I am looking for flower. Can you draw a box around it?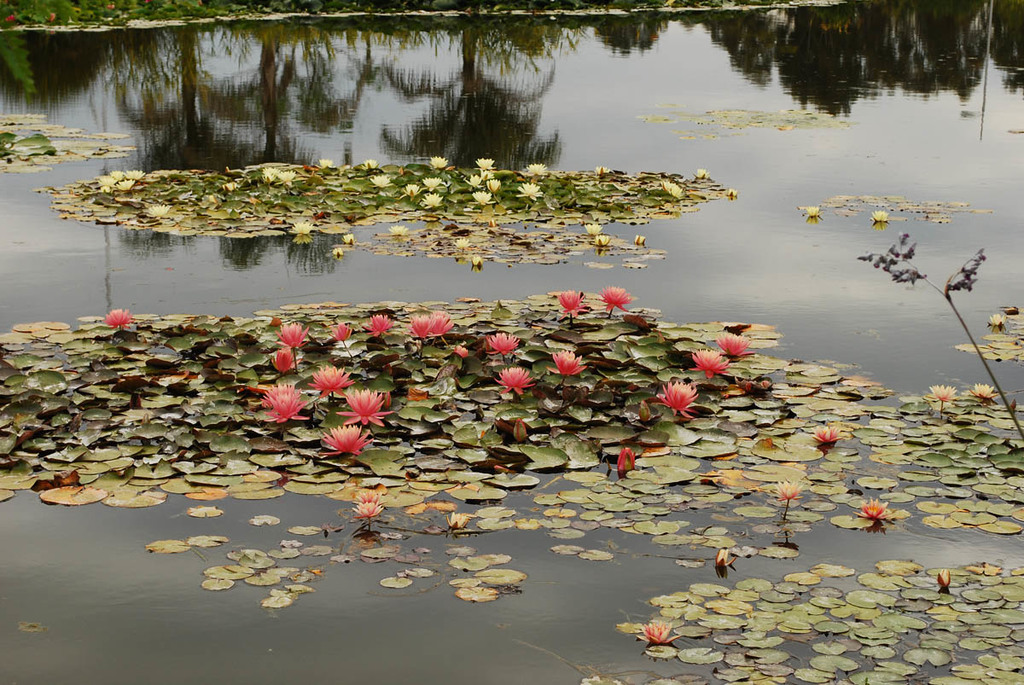
Sure, the bounding box is pyautogui.locateOnScreen(340, 387, 392, 430).
